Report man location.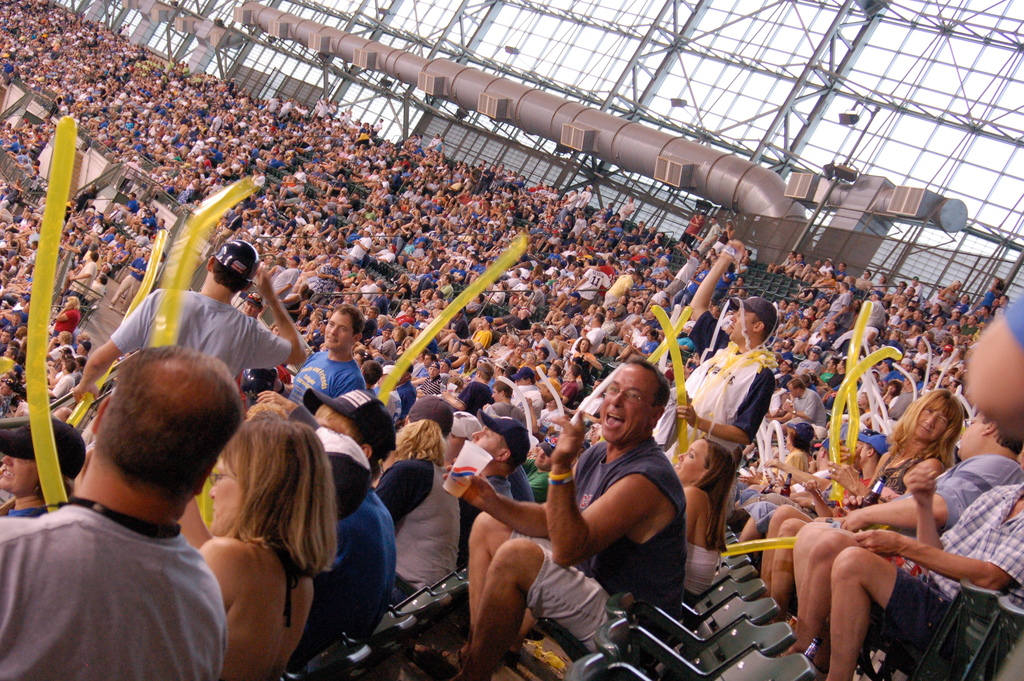
Report: 542, 325, 559, 352.
